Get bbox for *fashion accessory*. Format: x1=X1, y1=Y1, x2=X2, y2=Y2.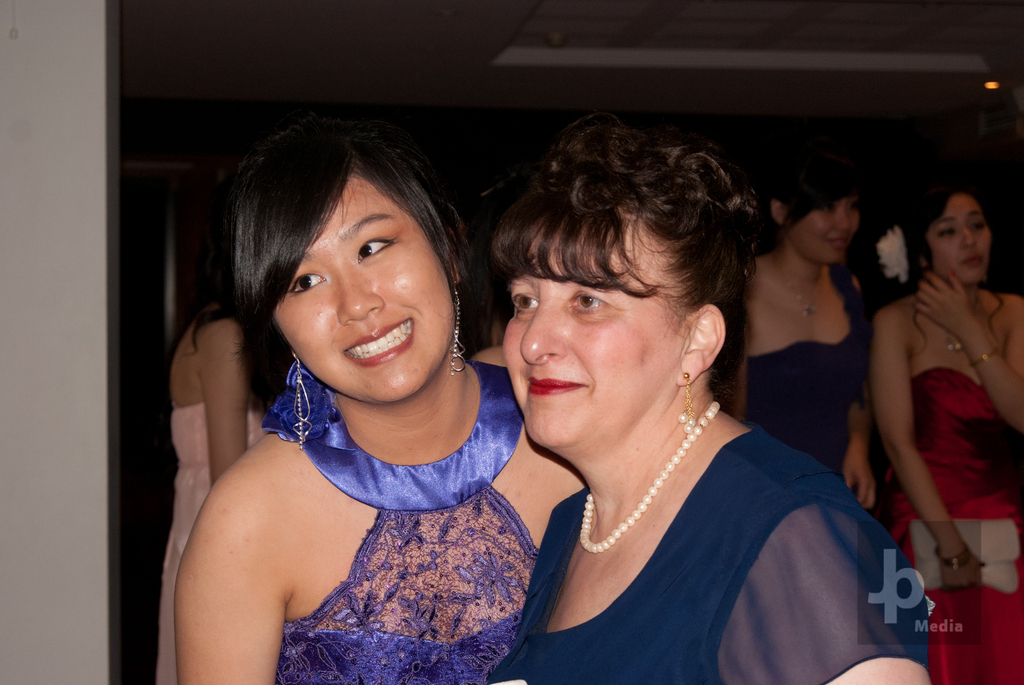
x1=684, y1=373, x2=692, y2=420.
